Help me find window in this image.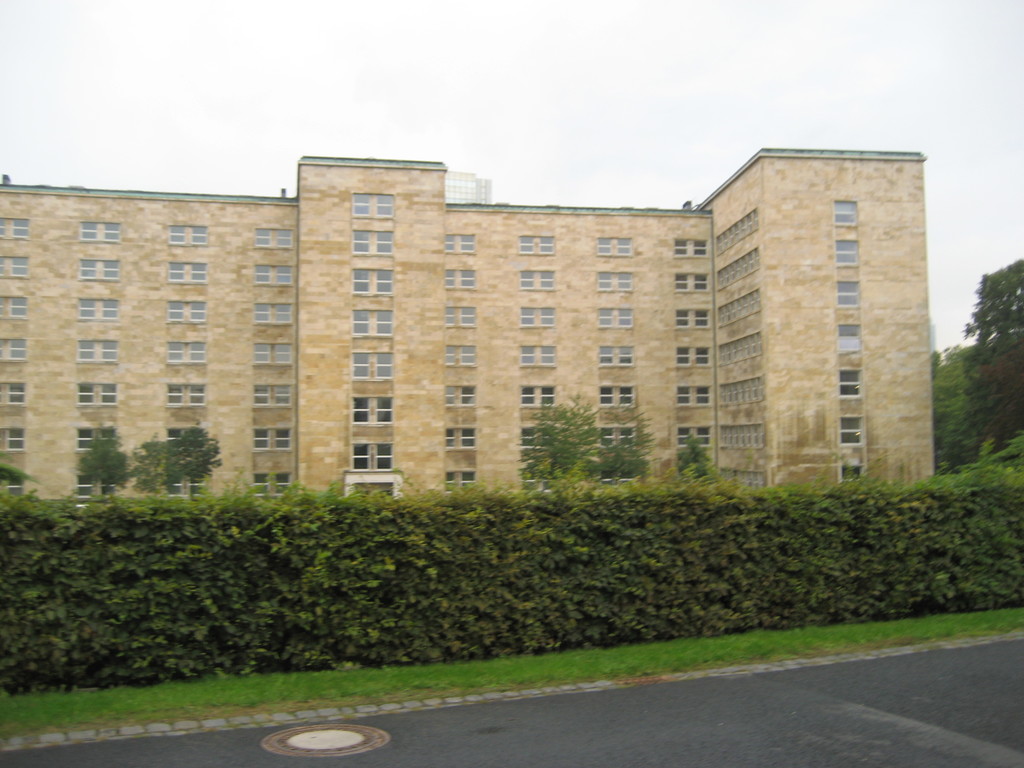
Found it: 255, 474, 291, 498.
